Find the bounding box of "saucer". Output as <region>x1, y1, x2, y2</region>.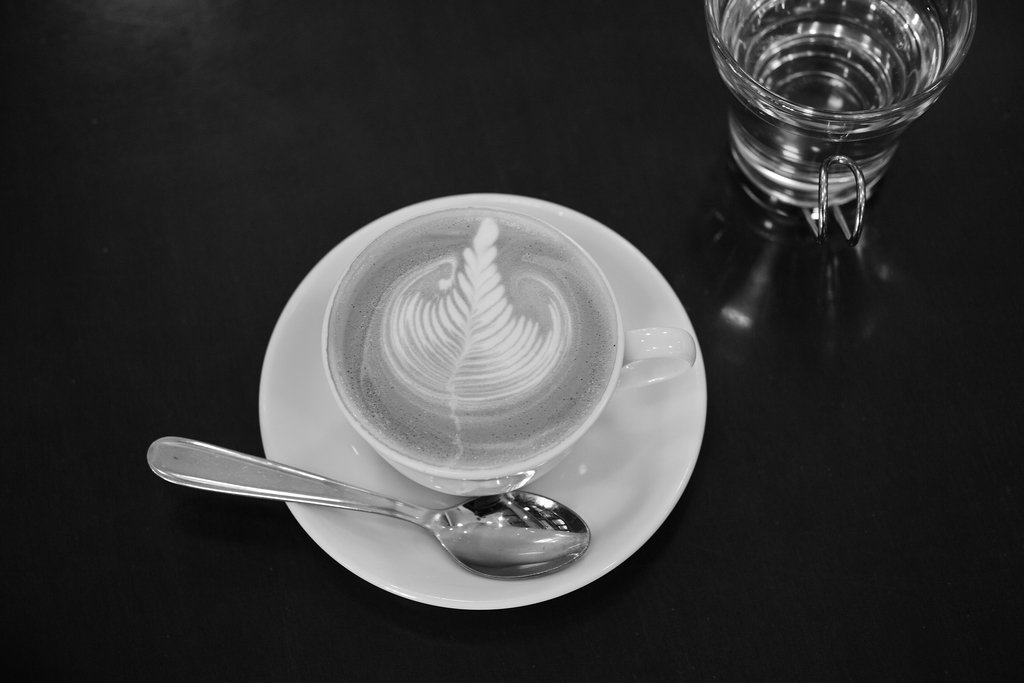
<region>256, 190, 712, 613</region>.
